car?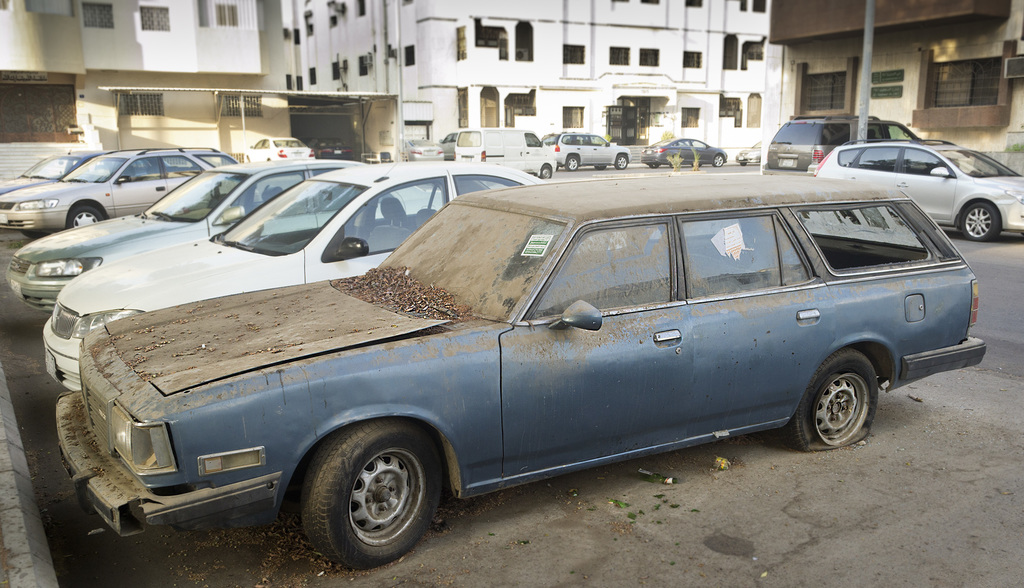
(36,160,663,393)
